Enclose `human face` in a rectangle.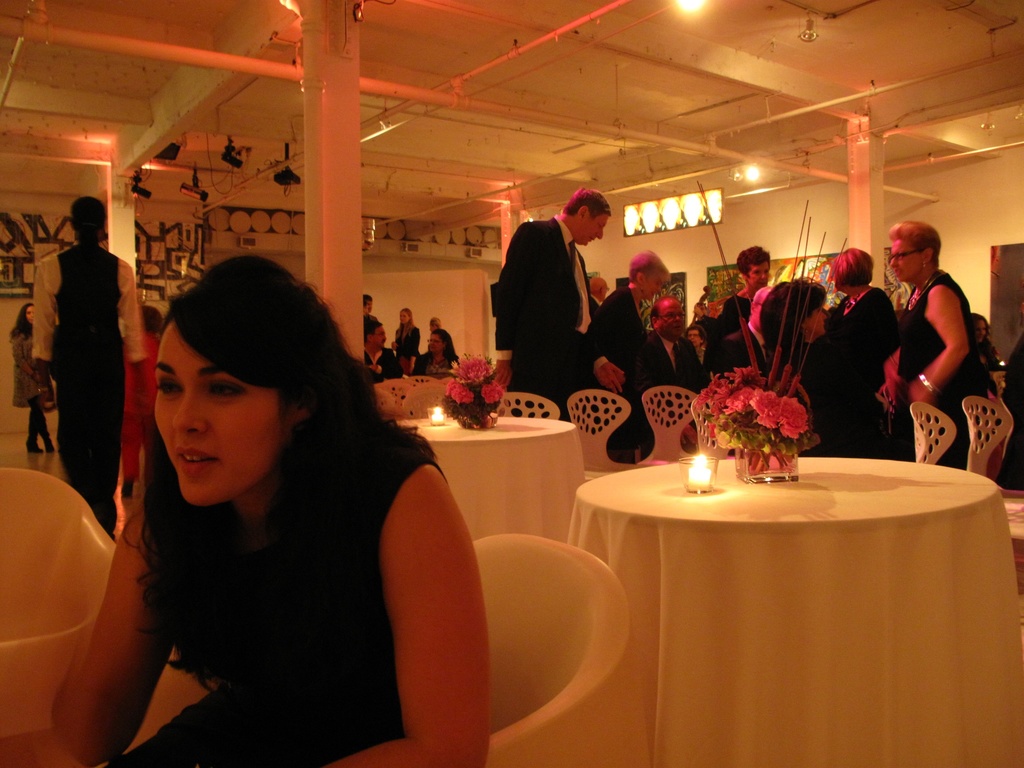
[643, 275, 661, 299].
